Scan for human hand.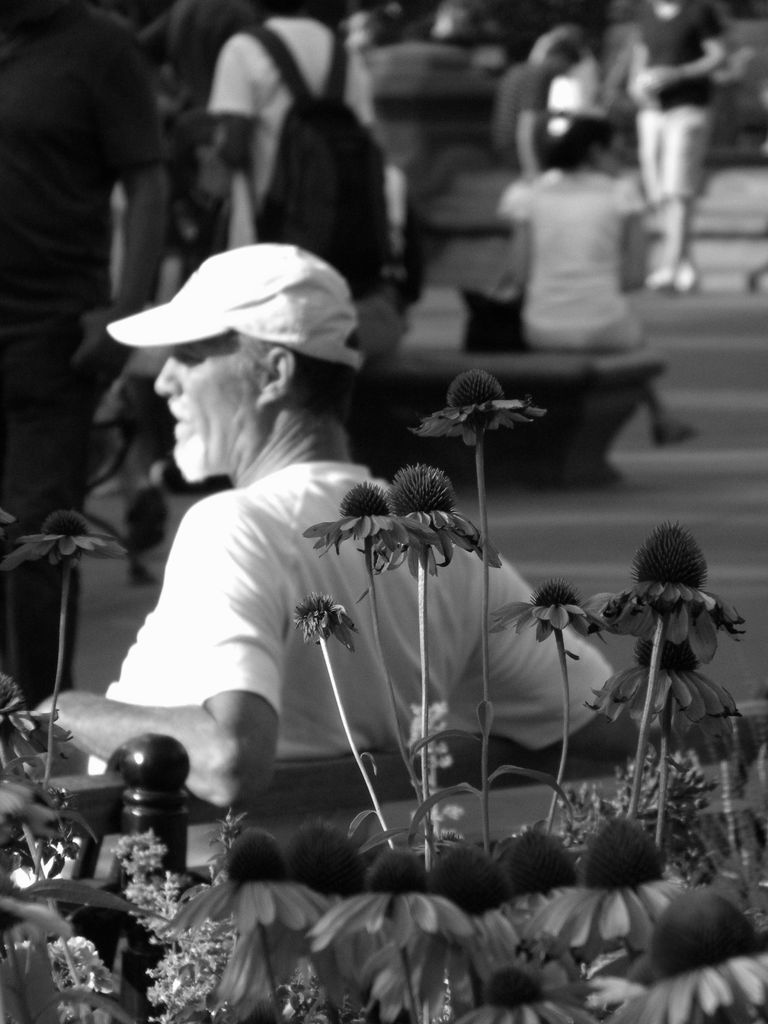
Scan result: locate(6, 713, 55, 781).
